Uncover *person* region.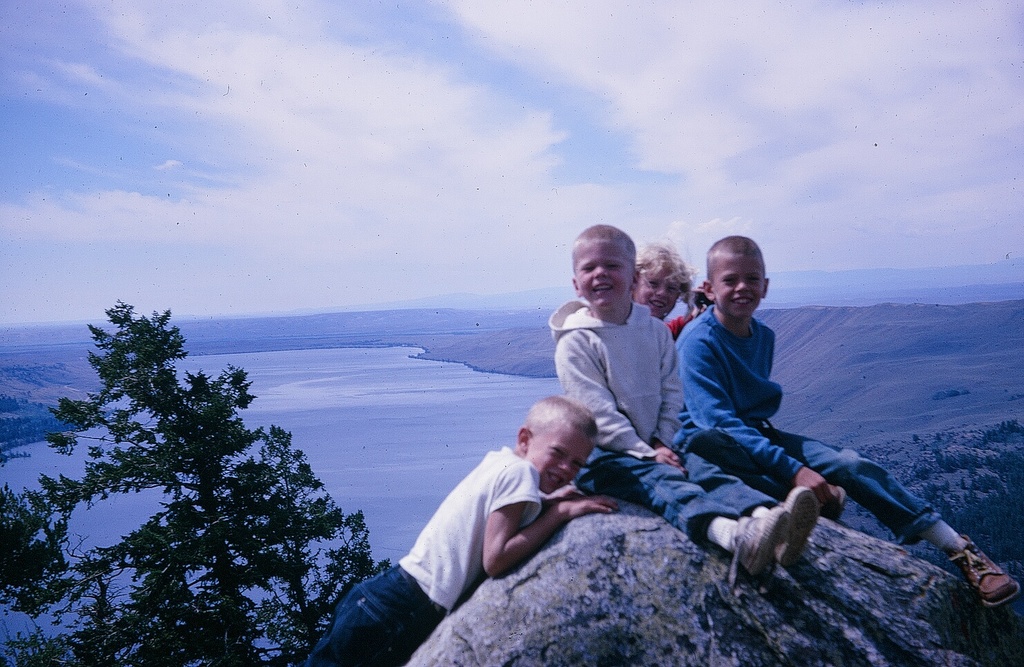
Uncovered: 323,396,622,666.
